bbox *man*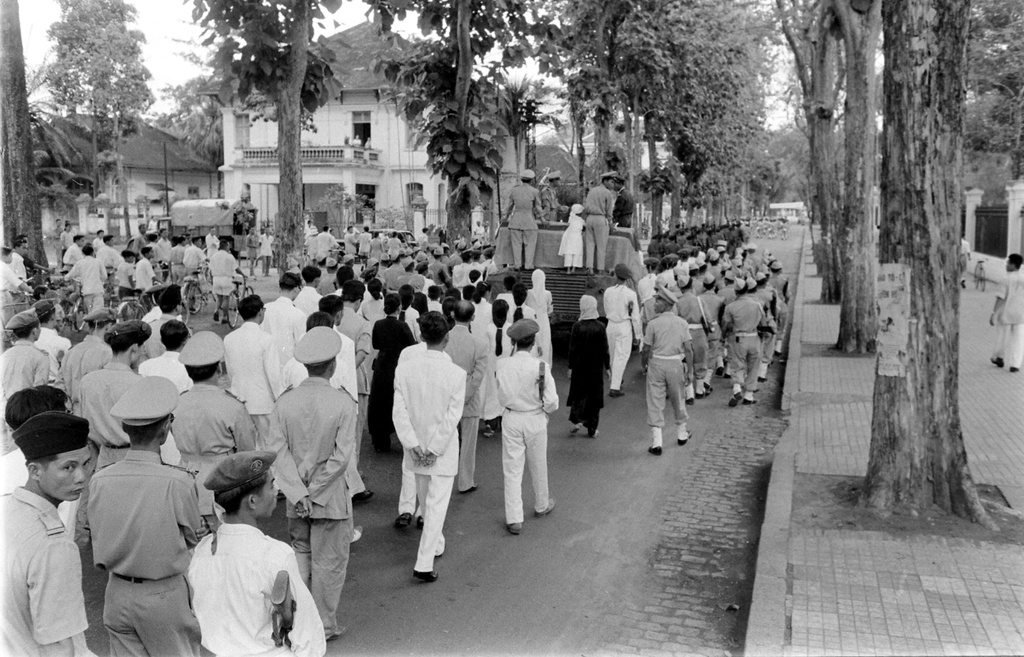
x1=604 y1=263 x2=639 y2=396
